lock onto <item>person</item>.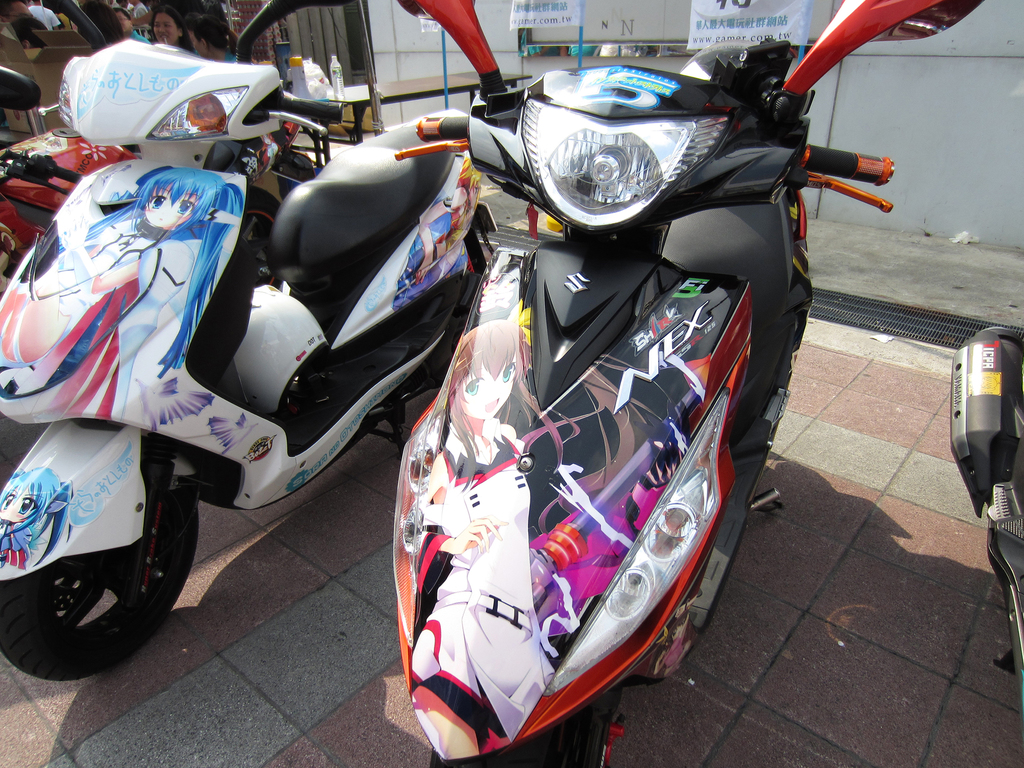
Locked: 0,168,243,424.
